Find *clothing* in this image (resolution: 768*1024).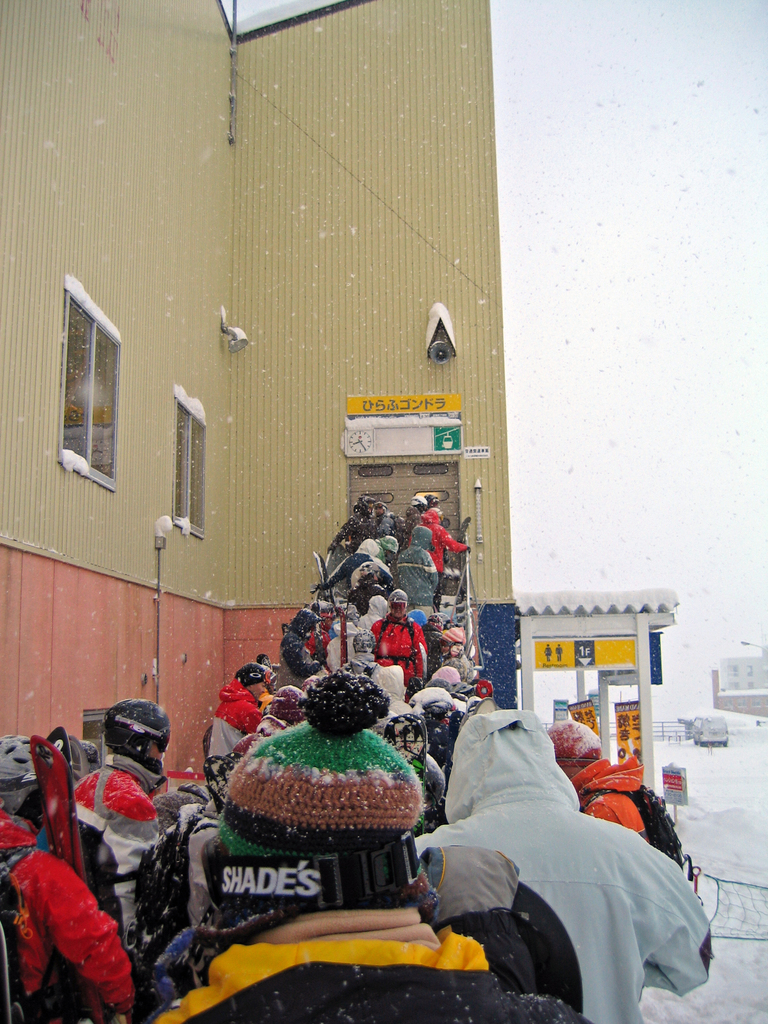
BBox(371, 708, 719, 1010).
